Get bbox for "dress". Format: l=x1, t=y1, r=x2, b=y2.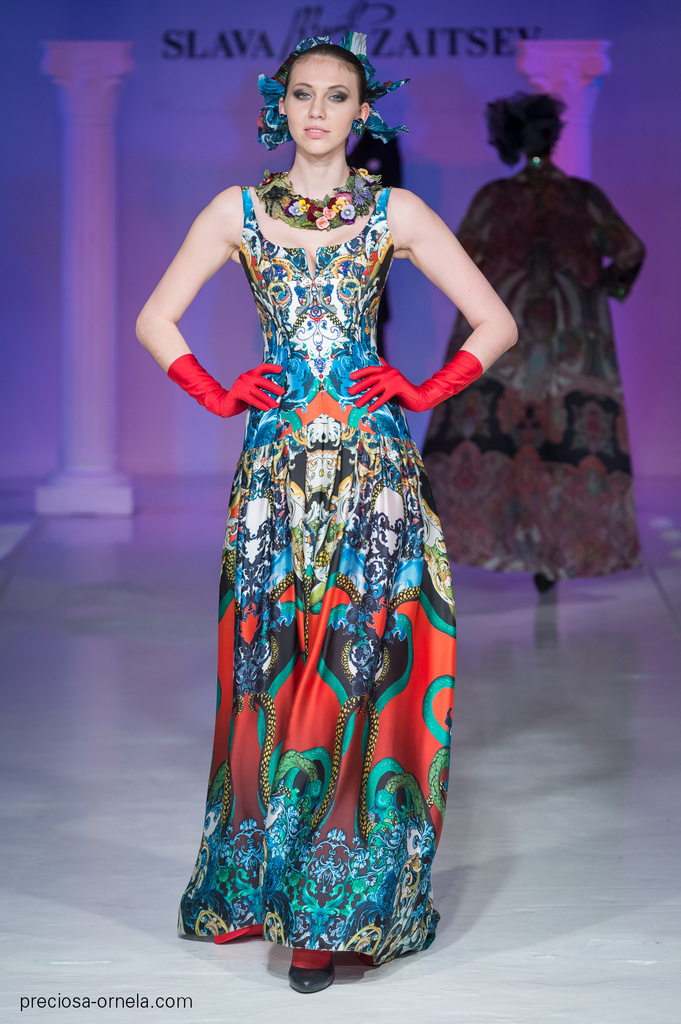
l=173, t=188, r=456, b=979.
